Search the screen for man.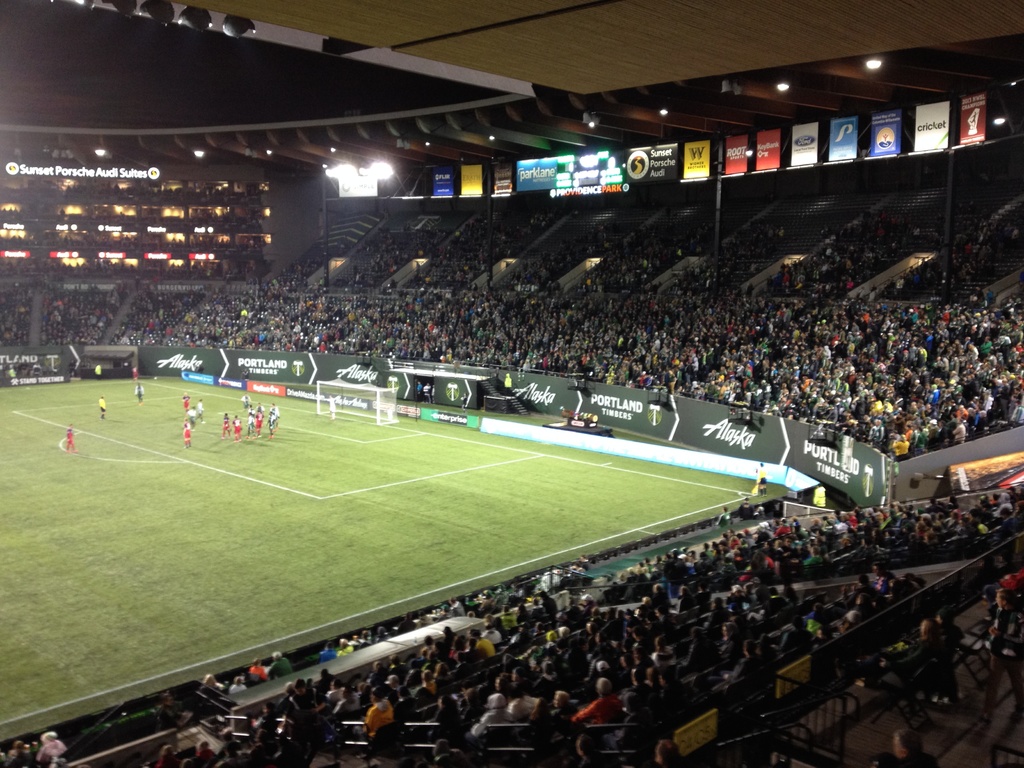
Found at bbox=[184, 390, 189, 399].
